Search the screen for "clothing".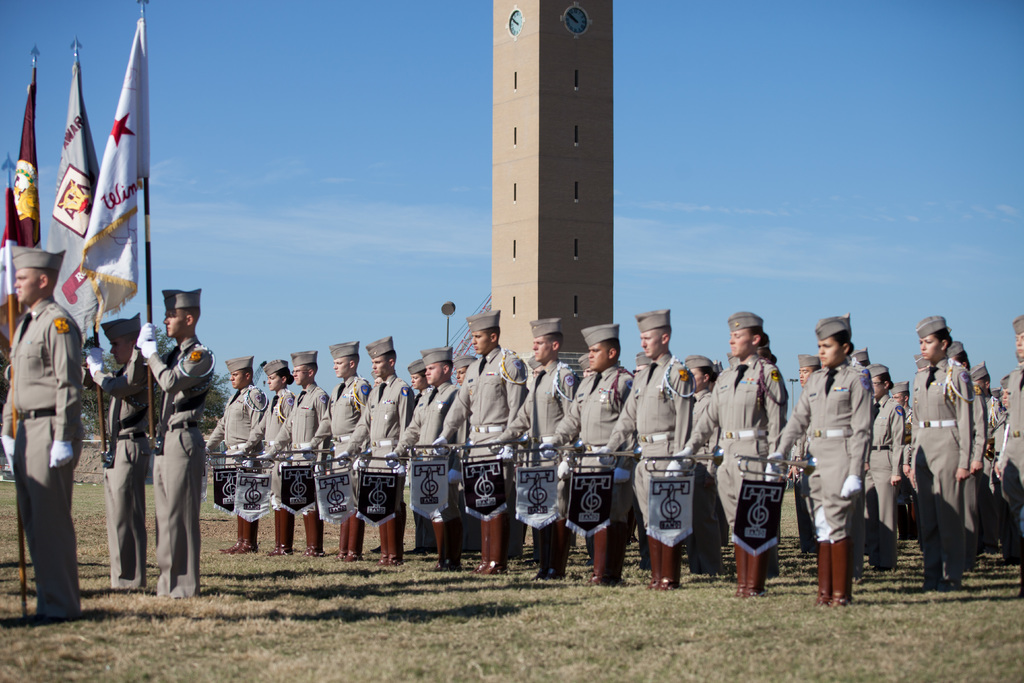
Found at region(218, 382, 257, 561).
